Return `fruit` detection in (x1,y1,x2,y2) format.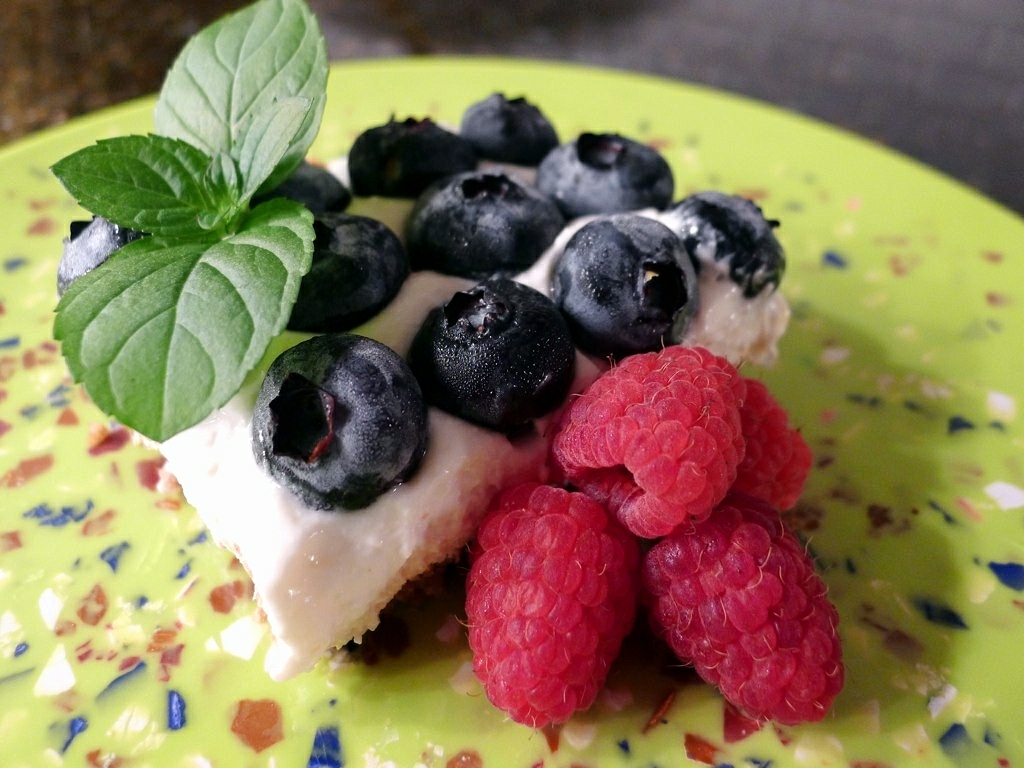
(287,212,408,335).
